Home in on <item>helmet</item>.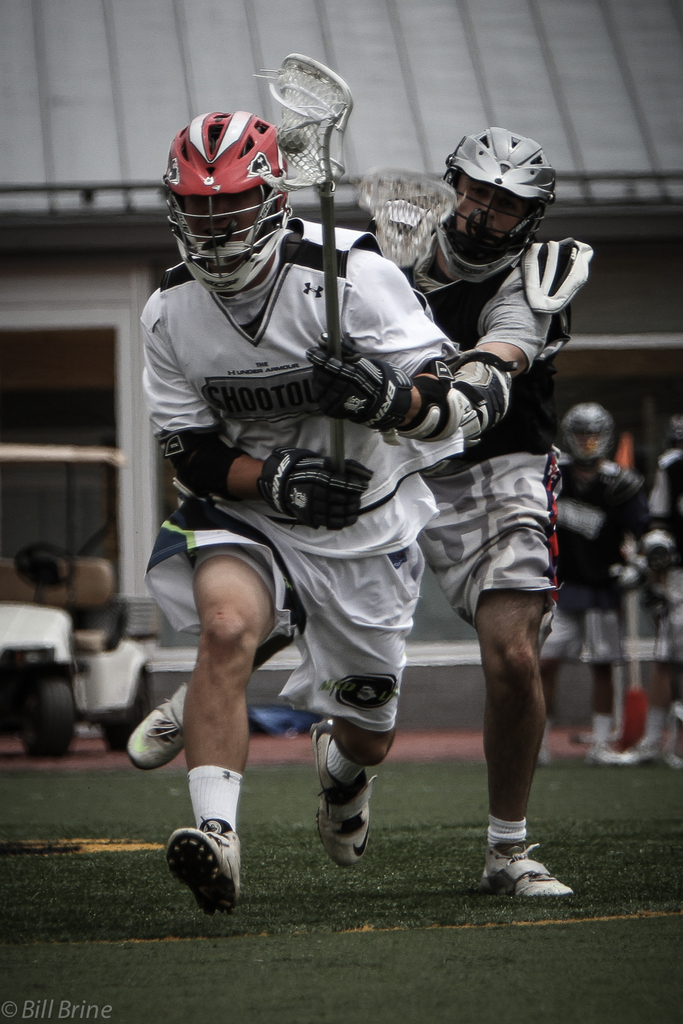
Homed in at (x1=430, y1=126, x2=558, y2=286).
